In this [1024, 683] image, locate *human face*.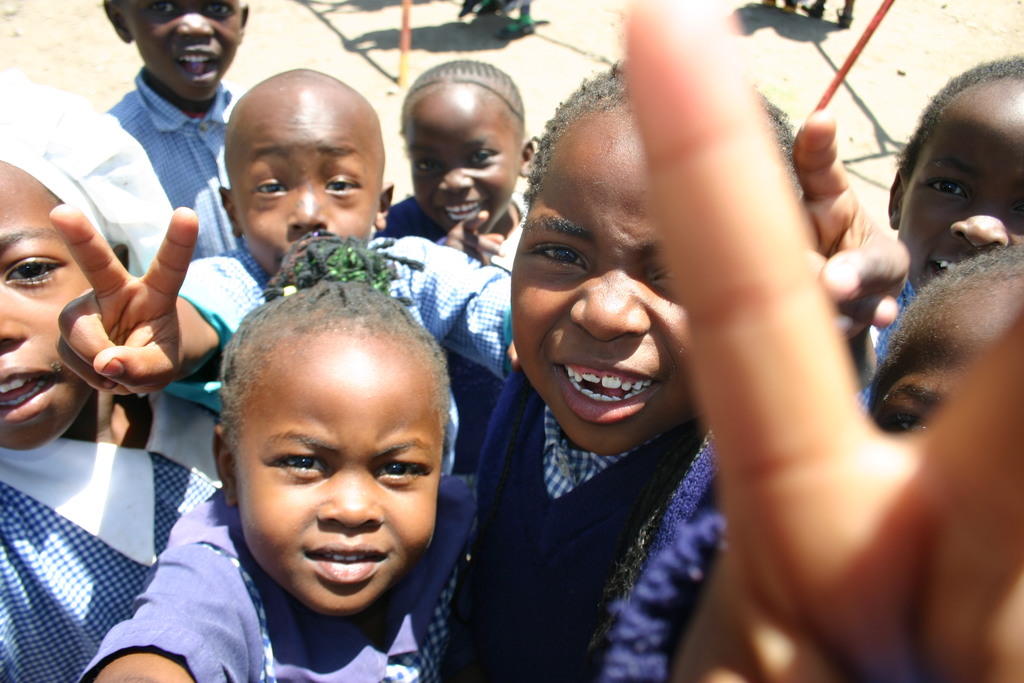
Bounding box: [241,323,432,624].
